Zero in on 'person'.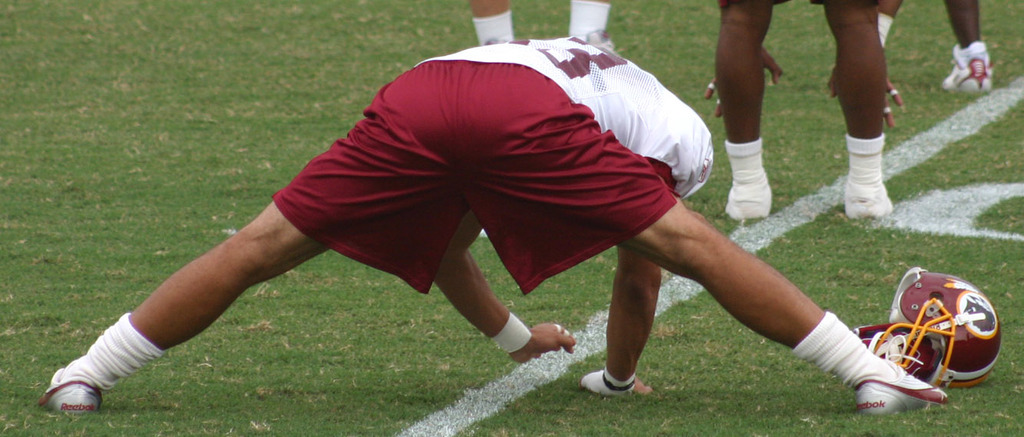
Zeroed in: rect(97, 23, 895, 431).
